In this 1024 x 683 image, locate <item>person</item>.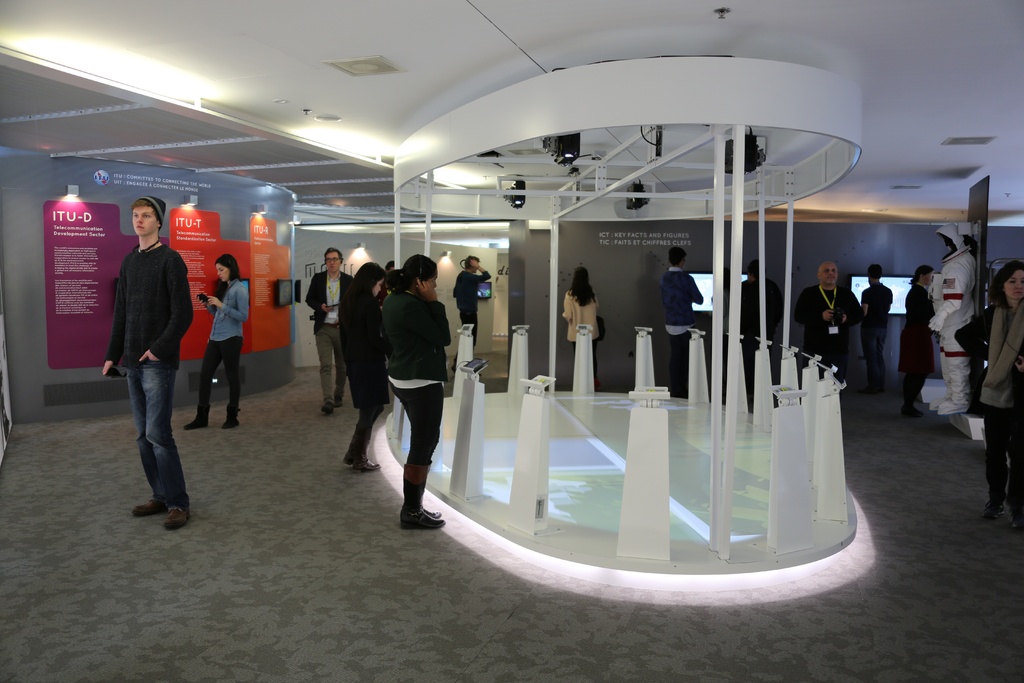
Bounding box: {"x1": 734, "y1": 265, "x2": 779, "y2": 406}.
